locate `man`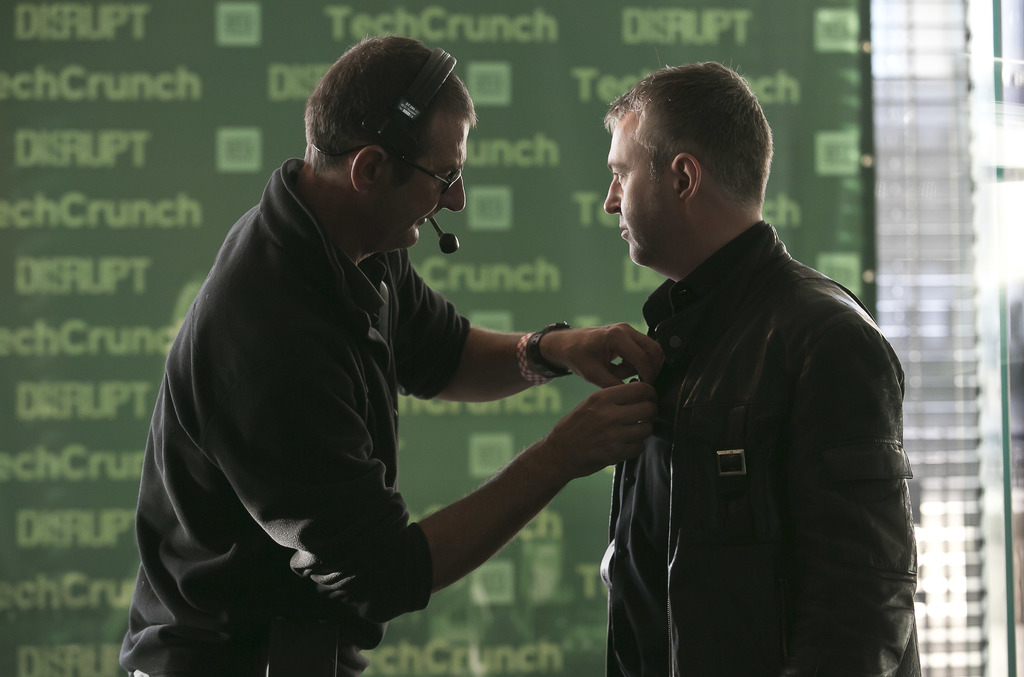
[119,33,666,676]
